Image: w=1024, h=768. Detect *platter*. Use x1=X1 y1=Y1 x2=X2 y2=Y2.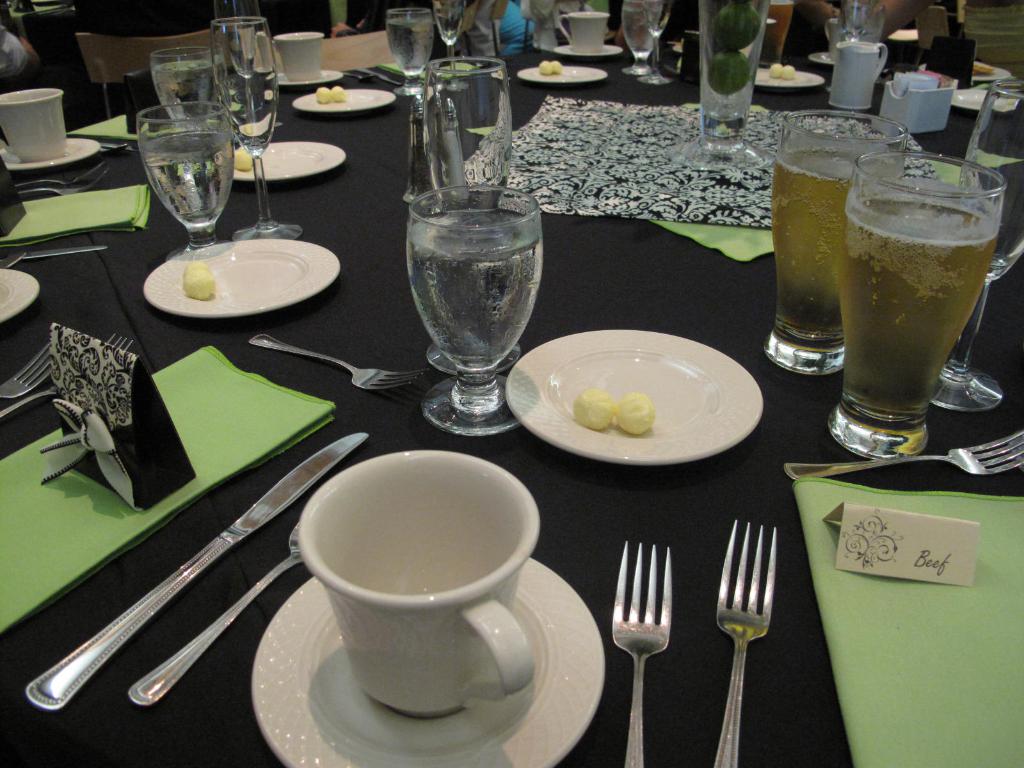
x1=516 y1=66 x2=602 y2=83.
